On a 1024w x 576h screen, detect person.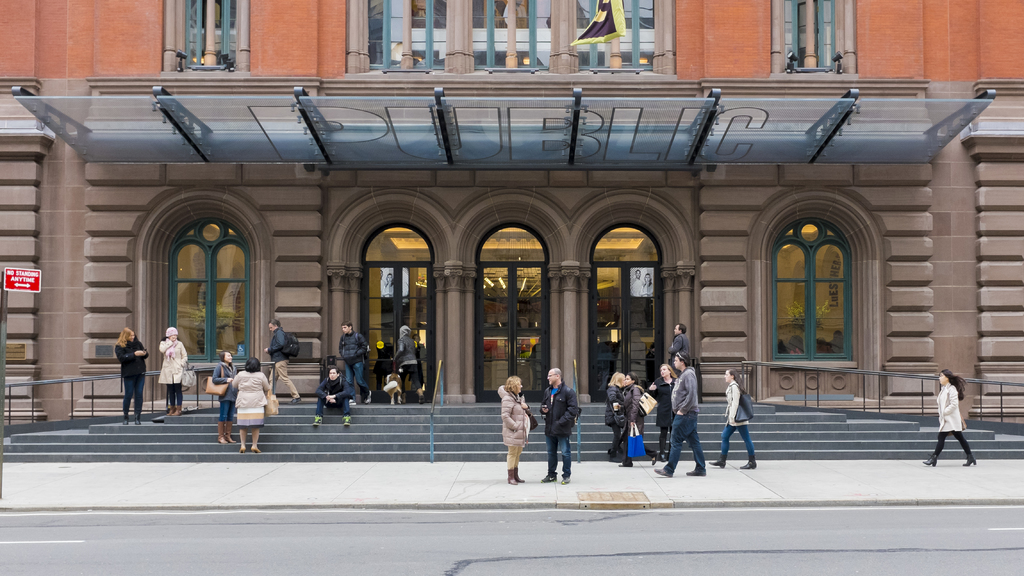
650 364 680 459.
